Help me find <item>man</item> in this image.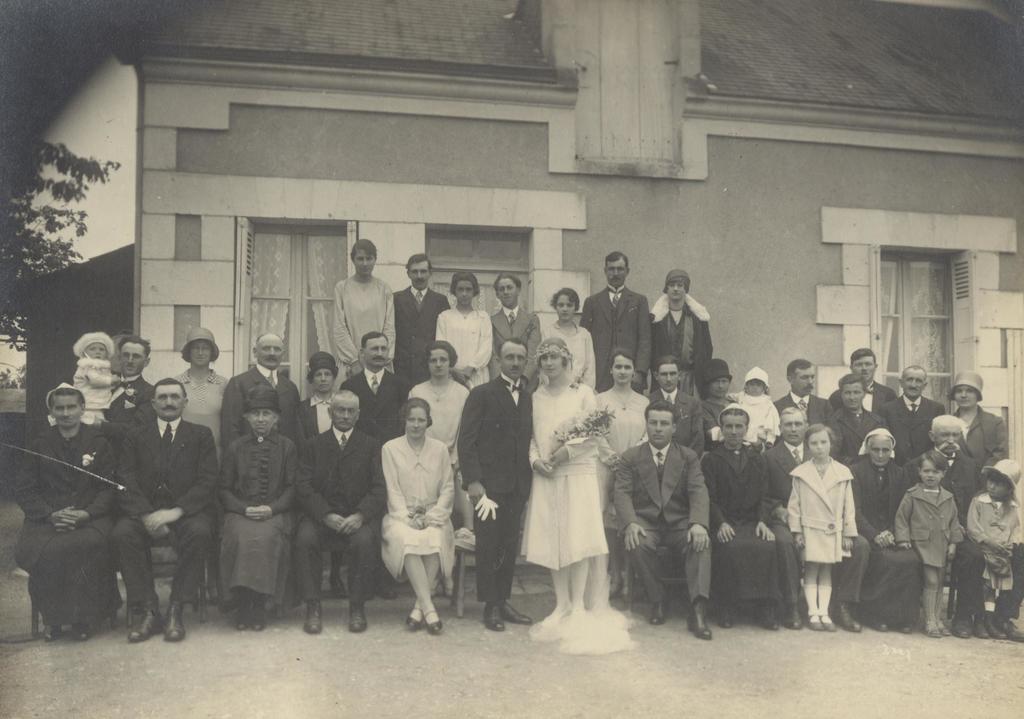
Found it: {"x1": 344, "y1": 333, "x2": 414, "y2": 452}.
